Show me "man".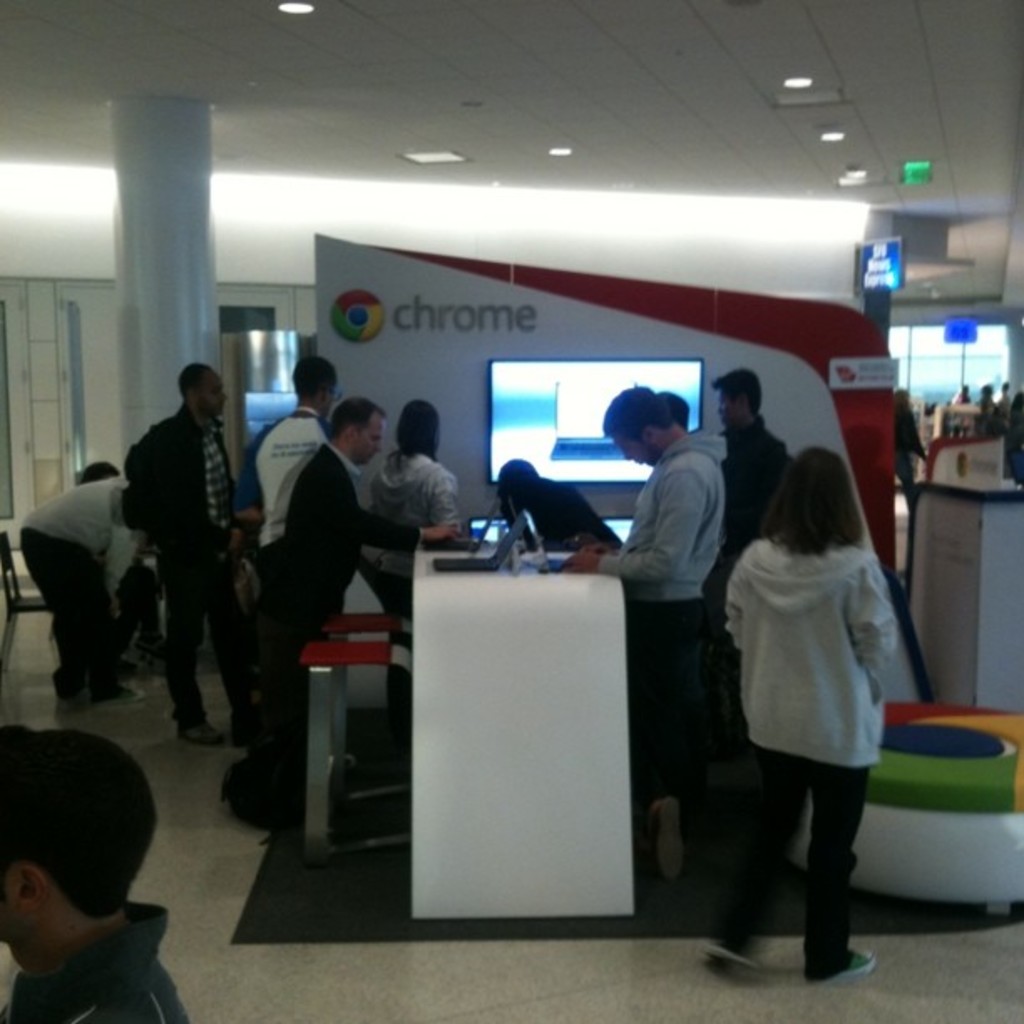
"man" is here: select_region(719, 356, 790, 554).
